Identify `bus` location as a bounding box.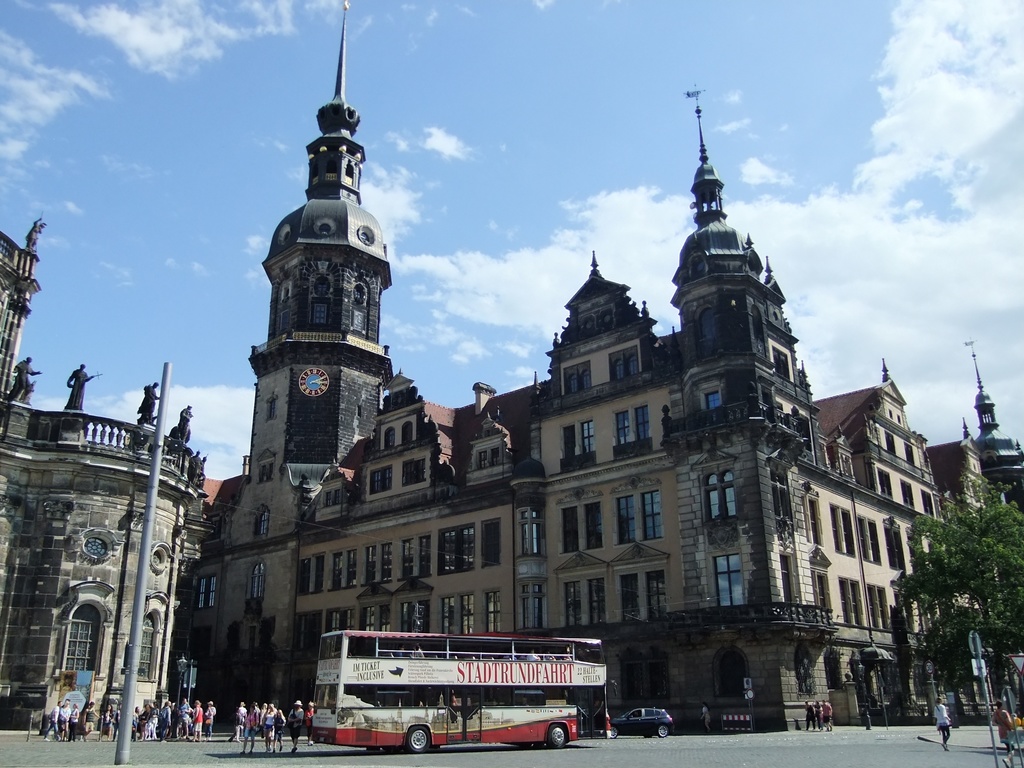
Rect(314, 631, 620, 755).
